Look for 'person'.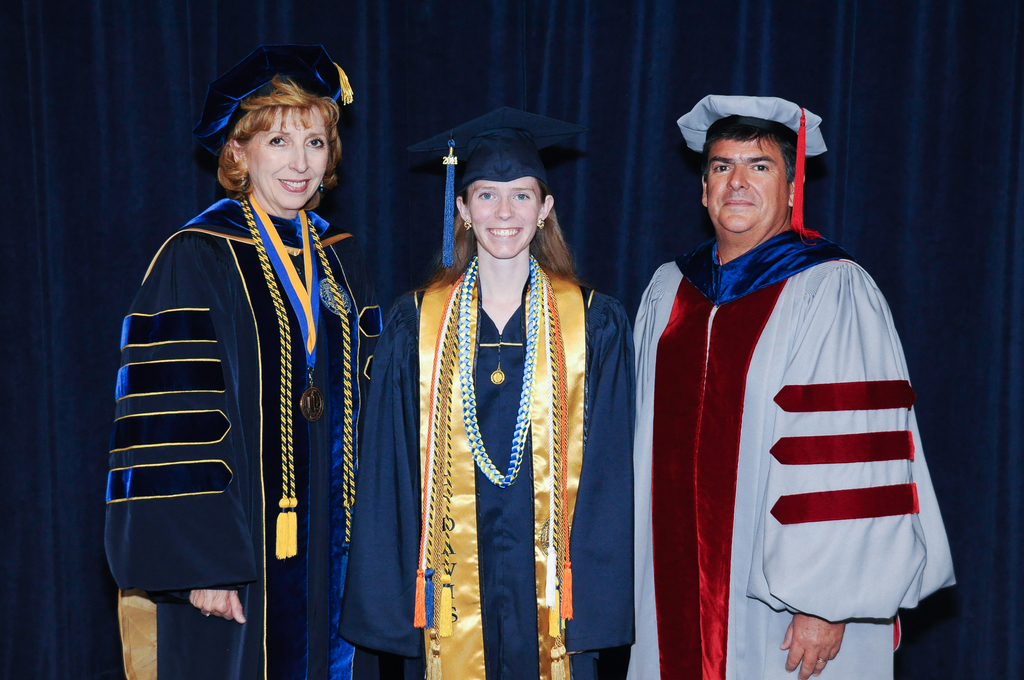
Found: <box>106,38,365,679</box>.
